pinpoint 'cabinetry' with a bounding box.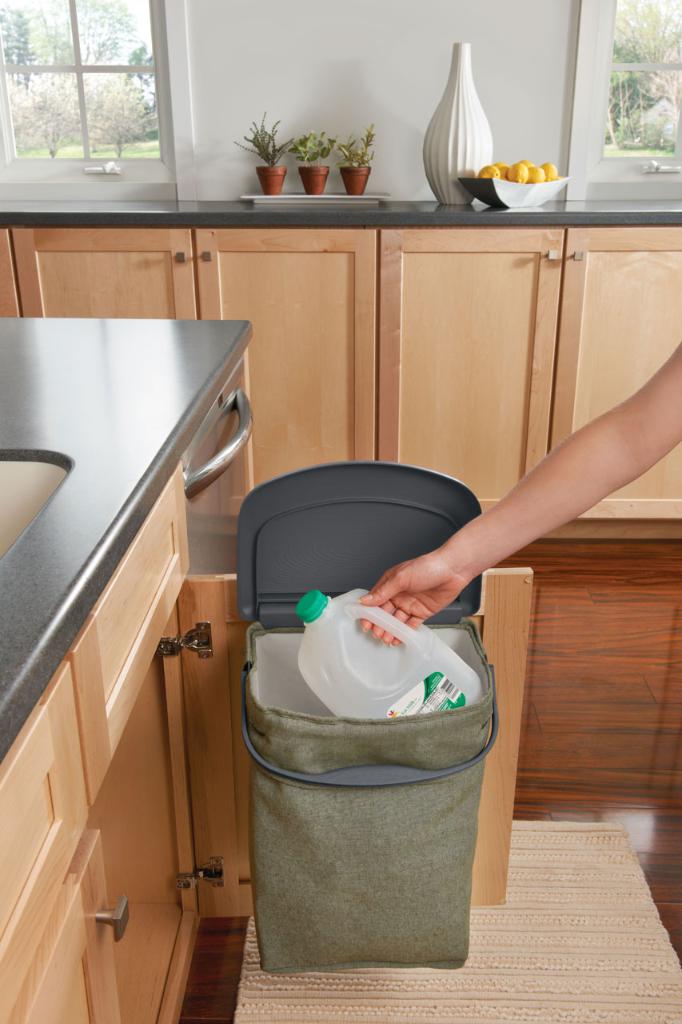
0 190 681 537.
